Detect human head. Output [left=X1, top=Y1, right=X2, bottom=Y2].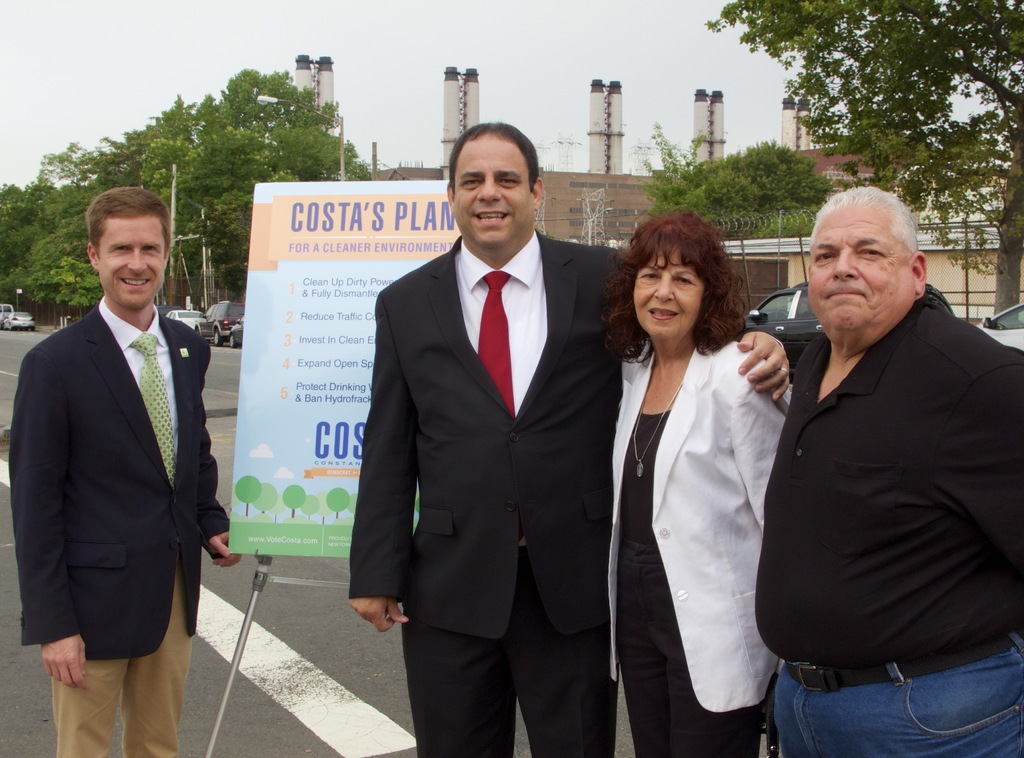
[left=446, top=125, right=543, bottom=248].
